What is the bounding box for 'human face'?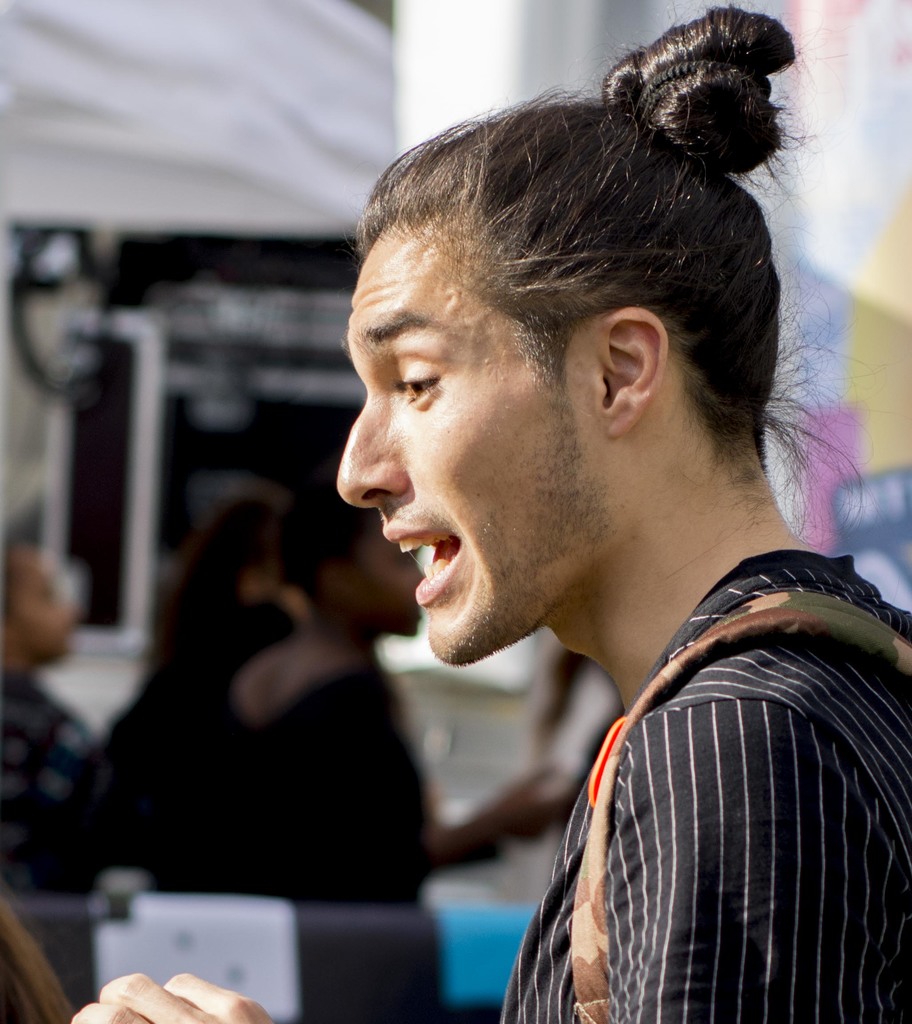
{"x1": 2, "y1": 552, "x2": 77, "y2": 659}.
